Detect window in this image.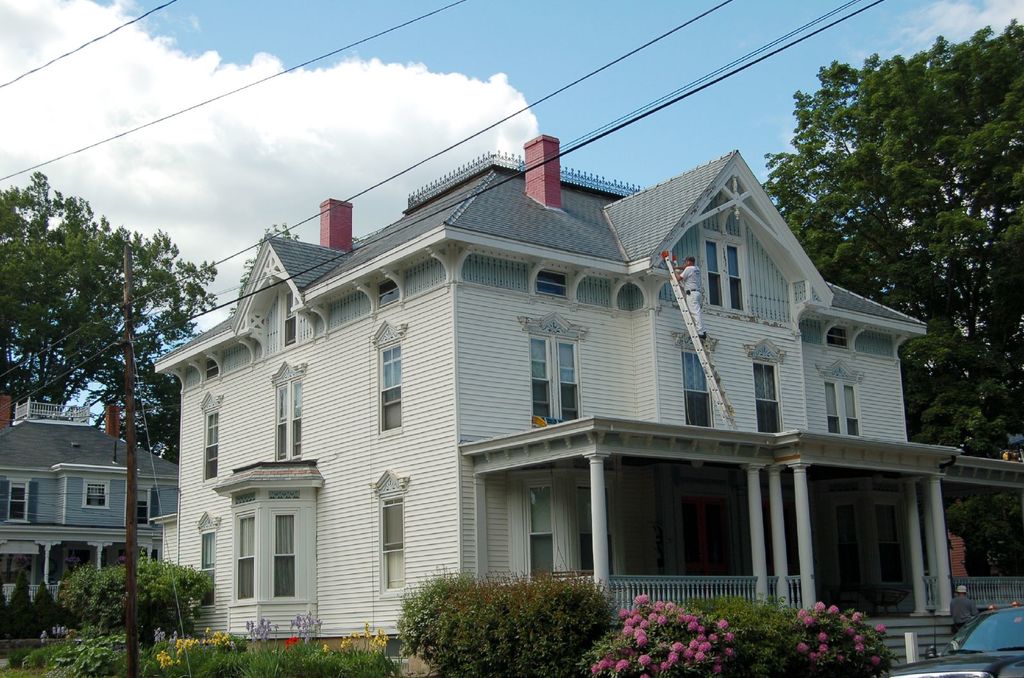
Detection: rect(84, 479, 113, 509).
